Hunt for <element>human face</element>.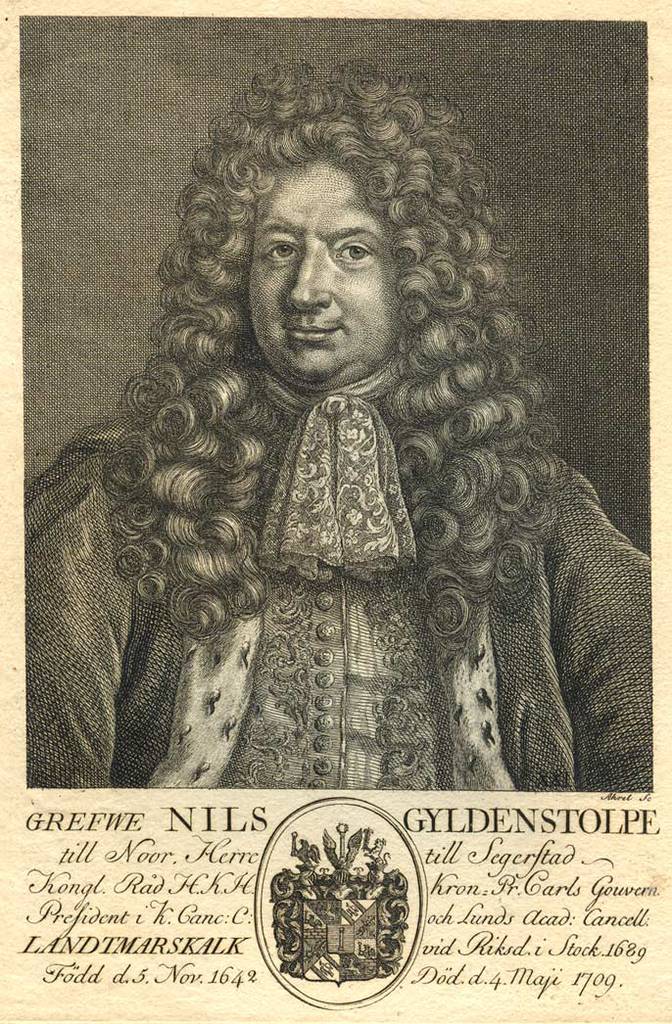
Hunted down at (left=246, top=158, right=406, bottom=379).
